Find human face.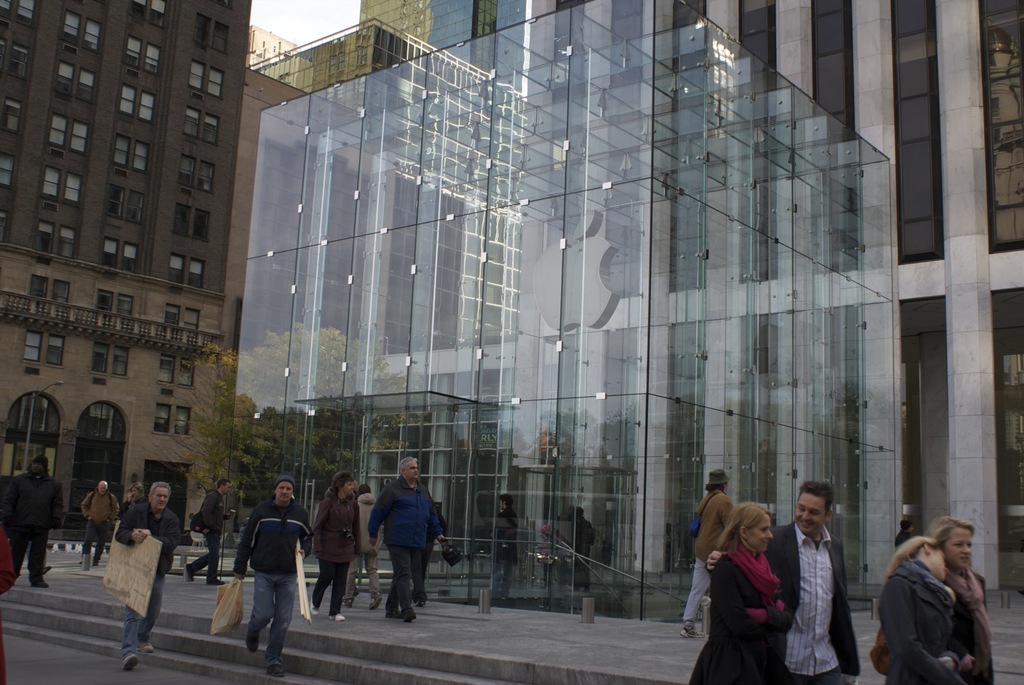
box(497, 497, 504, 510).
